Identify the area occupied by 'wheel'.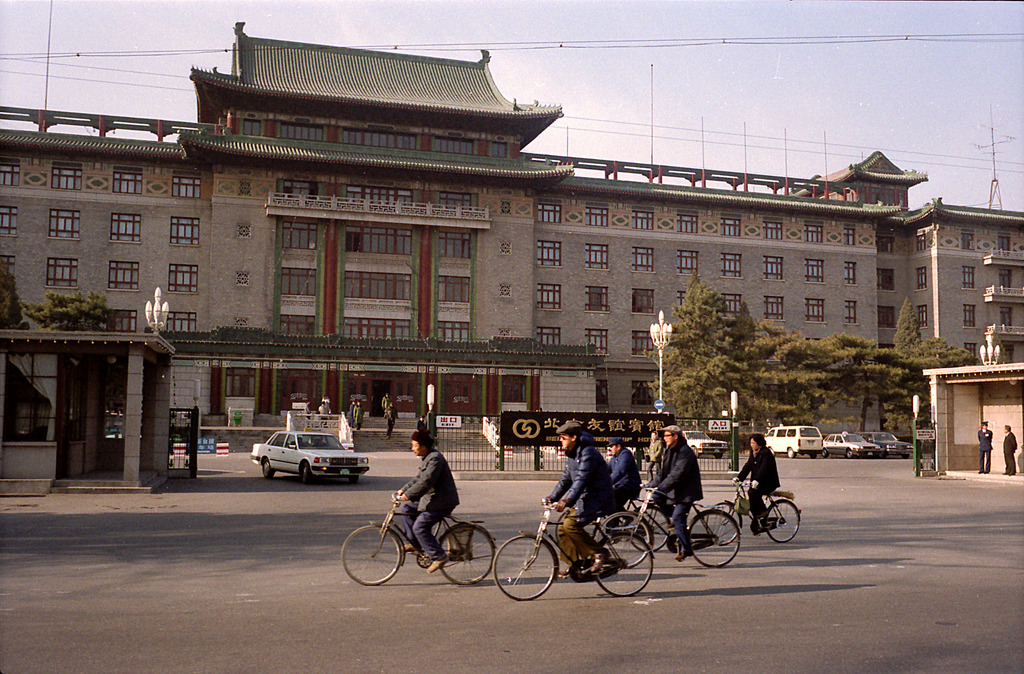
Area: box(703, 501, 742, 546).
